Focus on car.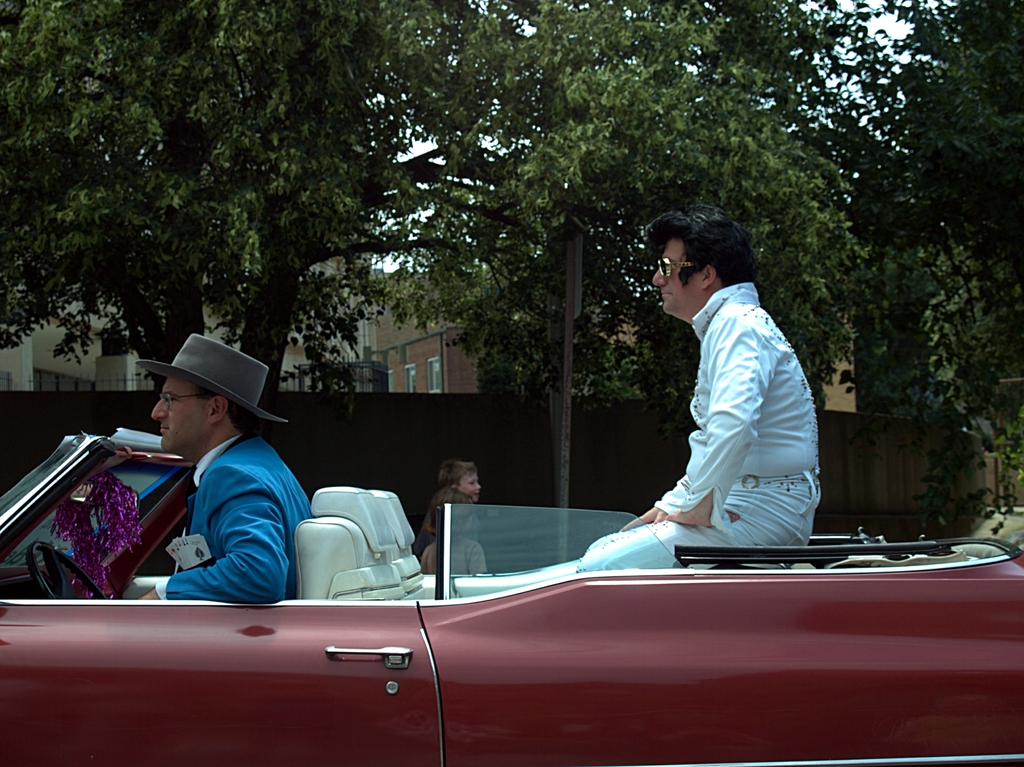
Focused at left=0, top=424, right=1017, bottom=752.
